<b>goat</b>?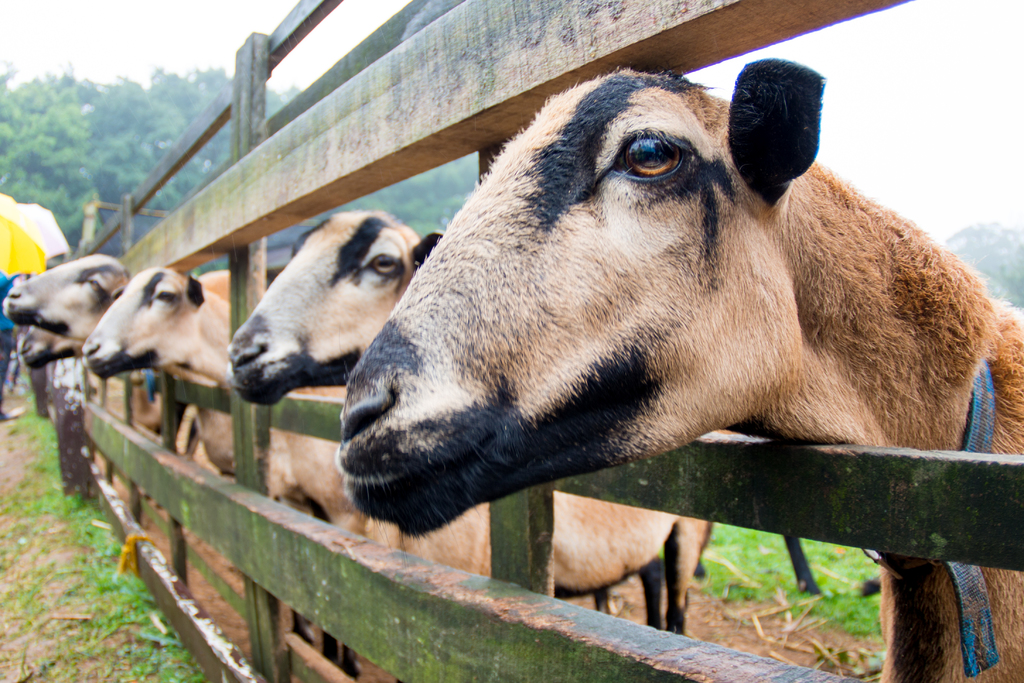
pyautogui.locateOnScreen(333, 54, 1023, 682)
